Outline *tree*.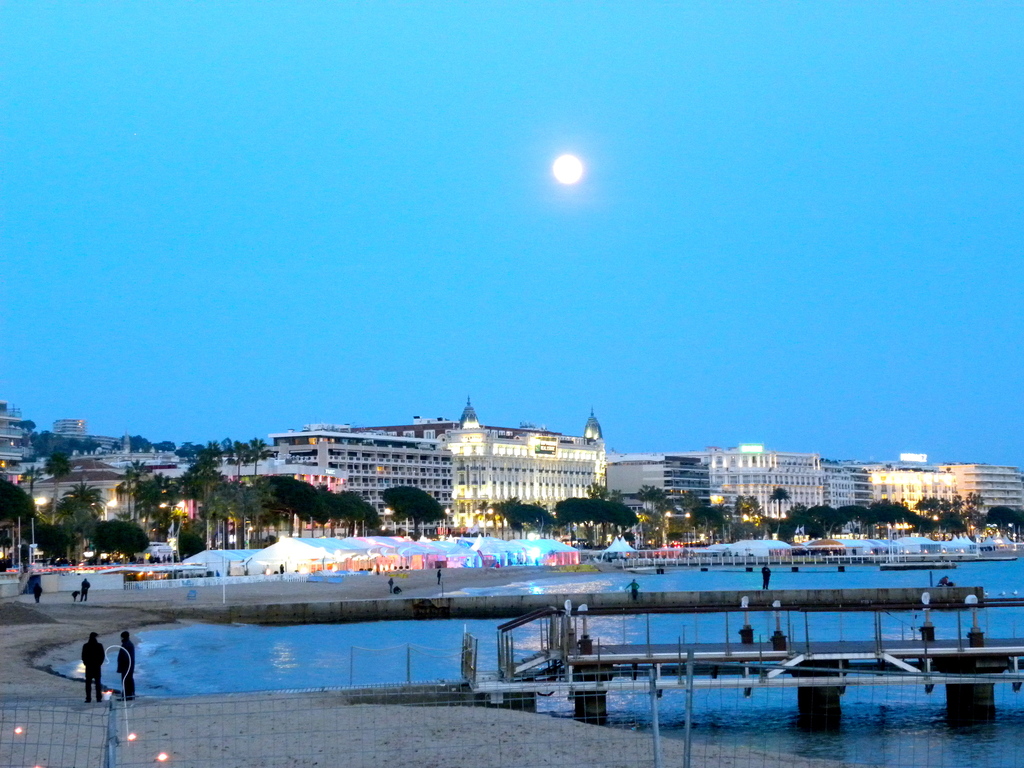
Outline: left=127, top=431, right=154, bottom=461.
